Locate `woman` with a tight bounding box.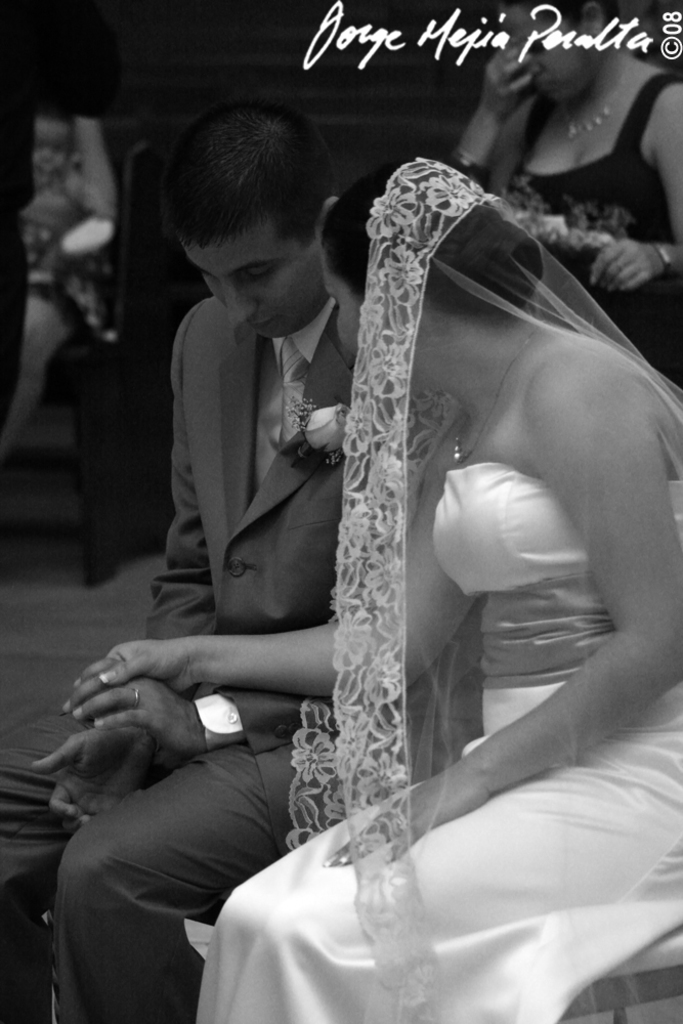
box(0, 112, 124, 455).
